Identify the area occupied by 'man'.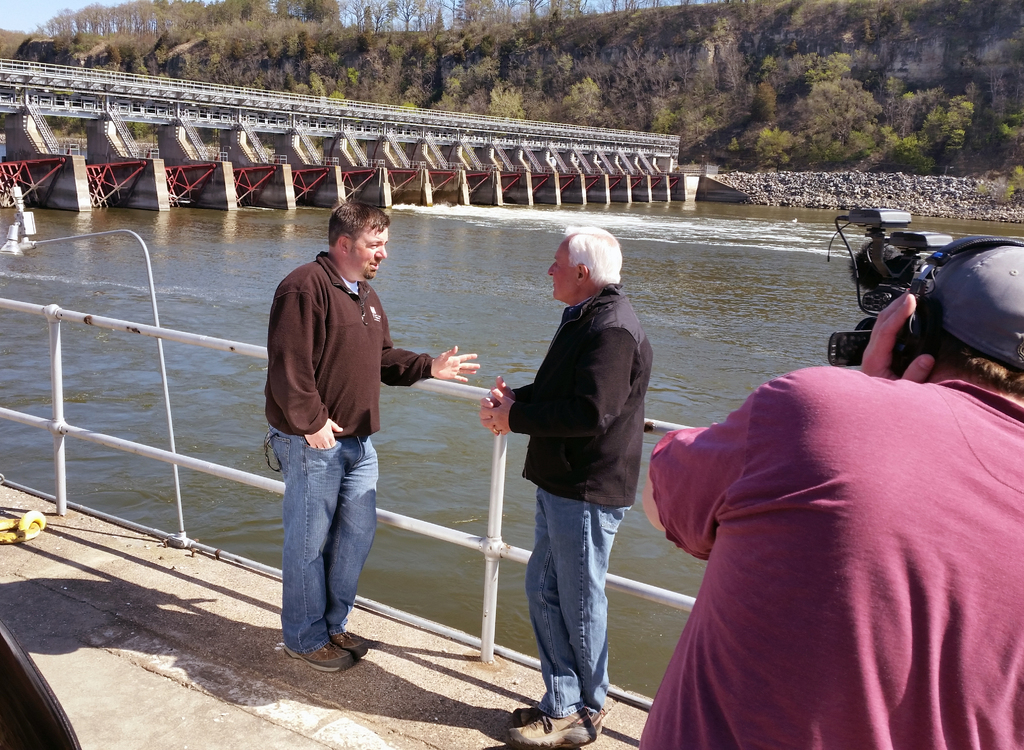
Area: 642 240 1023 749.
